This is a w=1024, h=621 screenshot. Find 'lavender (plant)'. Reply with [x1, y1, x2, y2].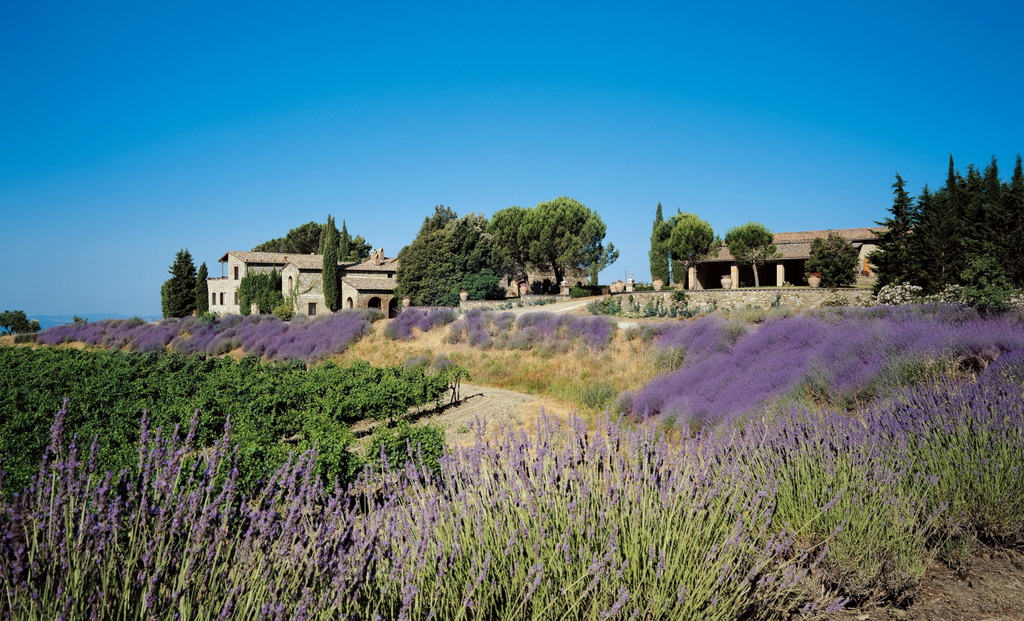
[552, 310, 603, 351].
